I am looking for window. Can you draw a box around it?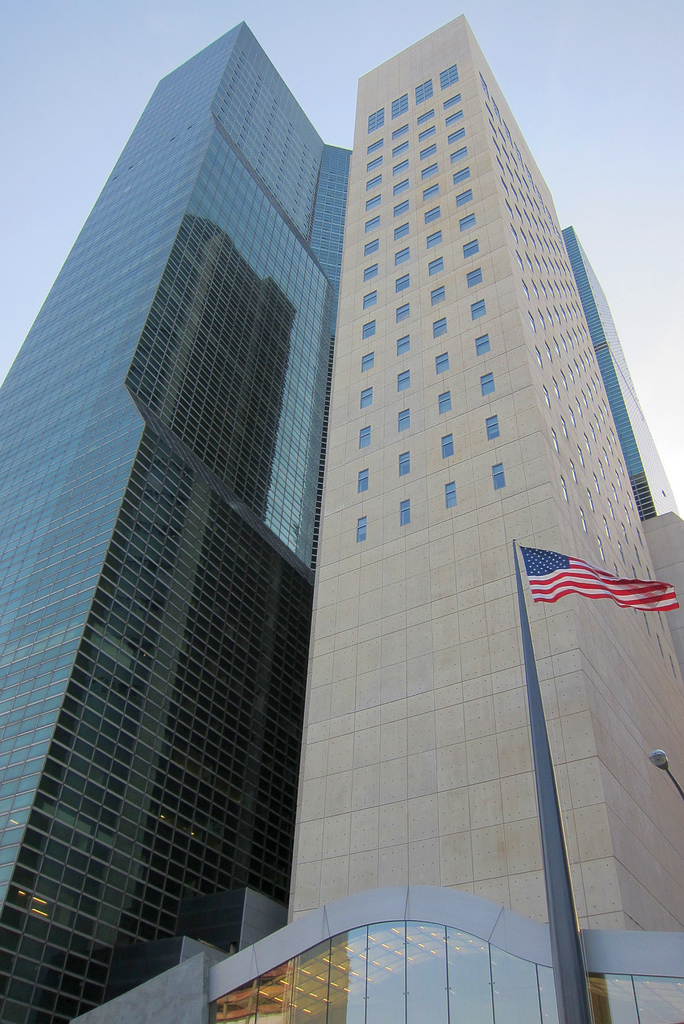
Sure, the bounding box is select_region(485, 415, 504, 441).
